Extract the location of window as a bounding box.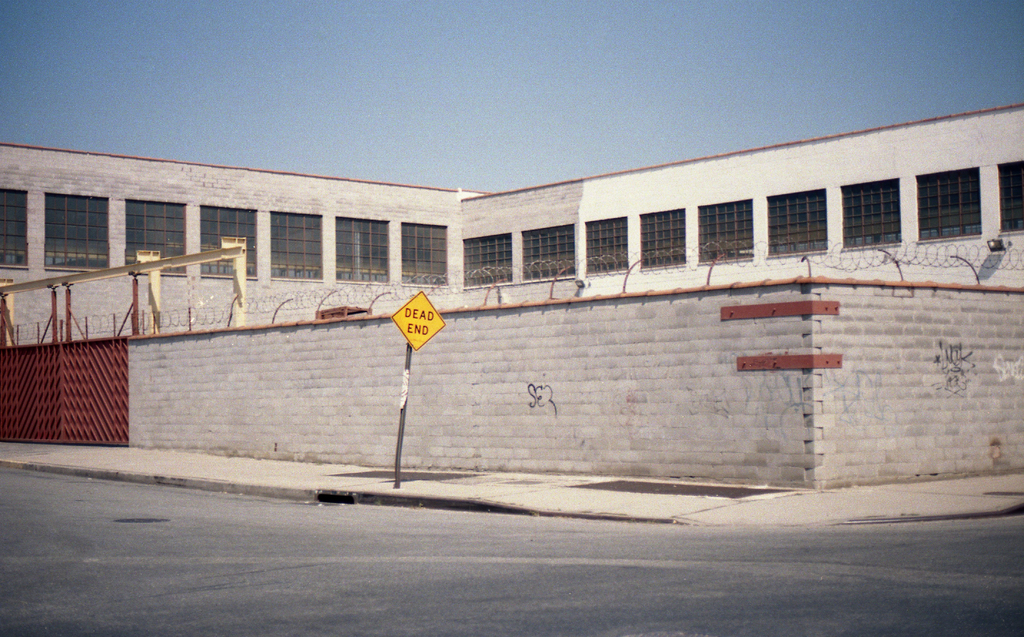
997, 165, 1023, 236.
